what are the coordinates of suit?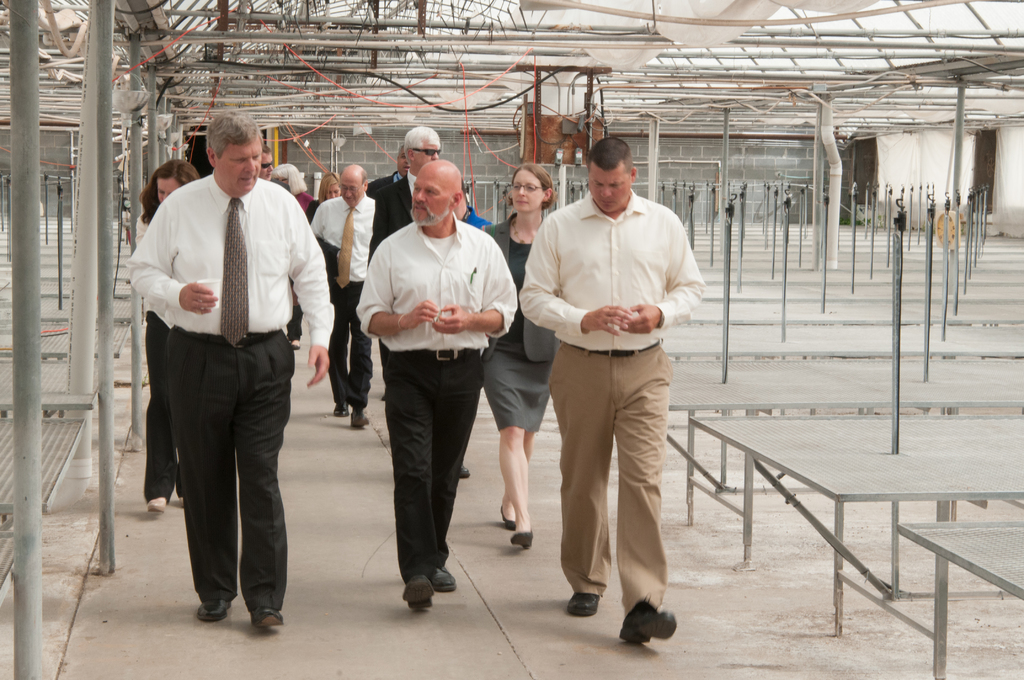
362 171 399 198.
